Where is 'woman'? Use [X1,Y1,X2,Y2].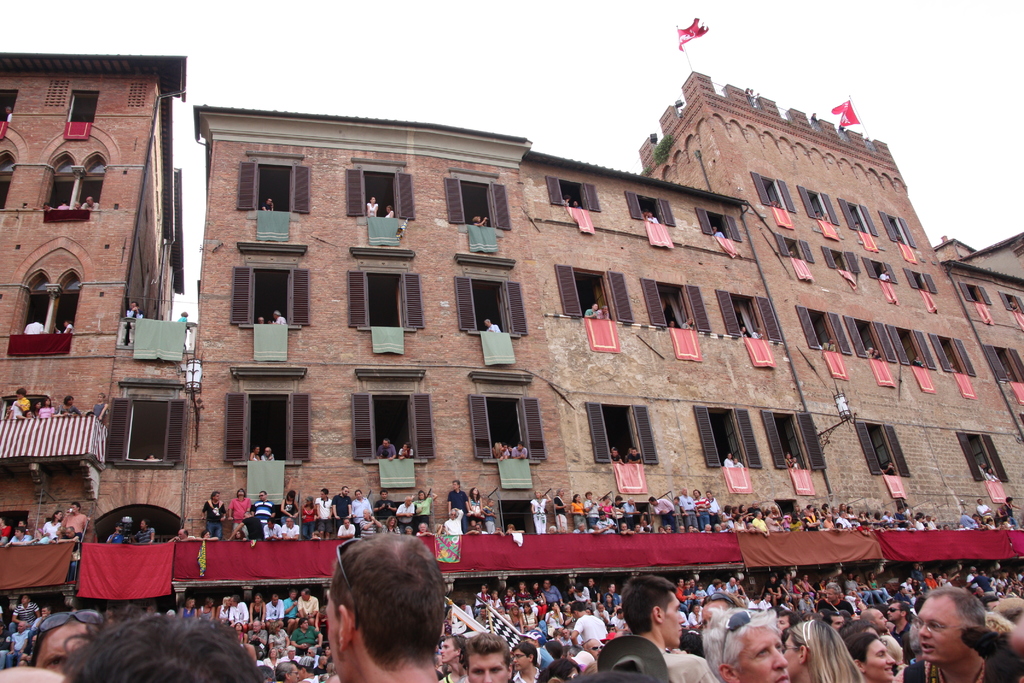
[602,593,615,621].
